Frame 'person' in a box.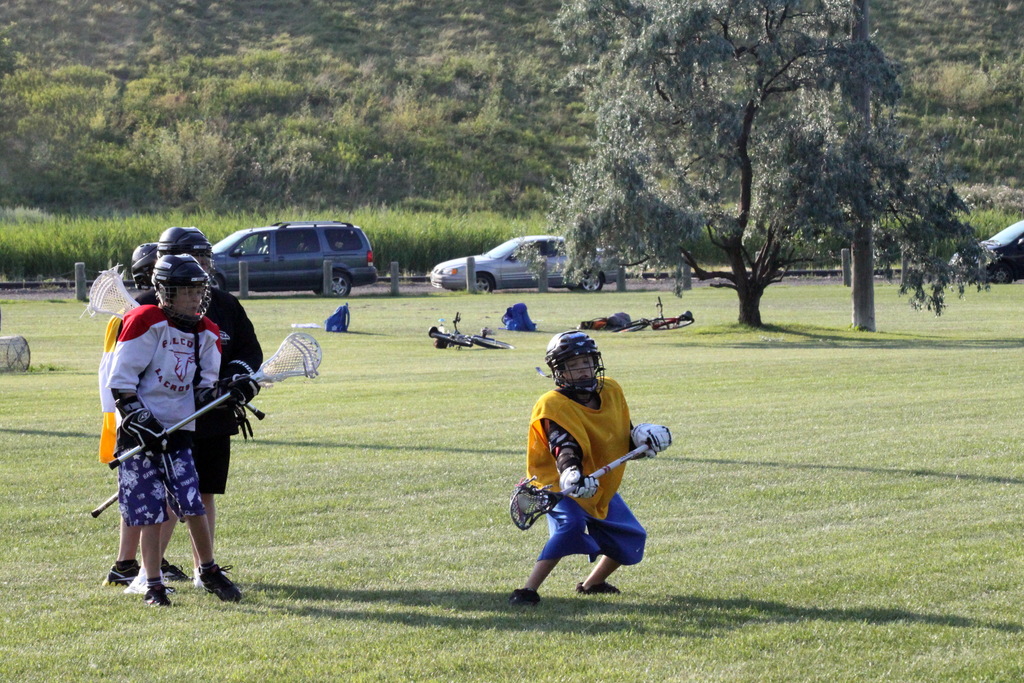
locate(156, 228, 264, 583).
